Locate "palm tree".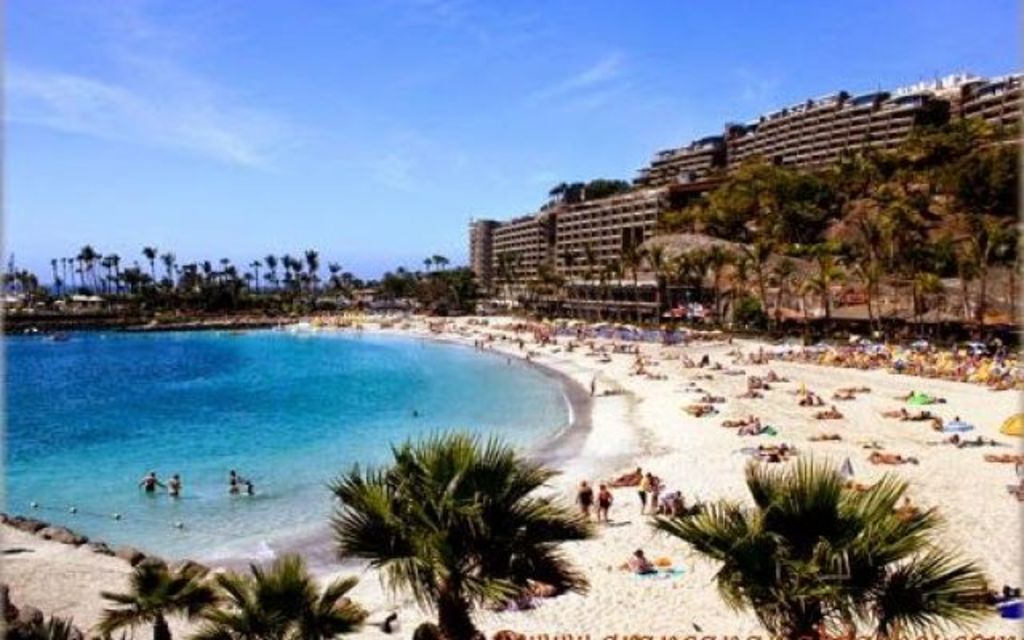
Bounding box: x1=302, y1=442, x2=574, y2=637.
